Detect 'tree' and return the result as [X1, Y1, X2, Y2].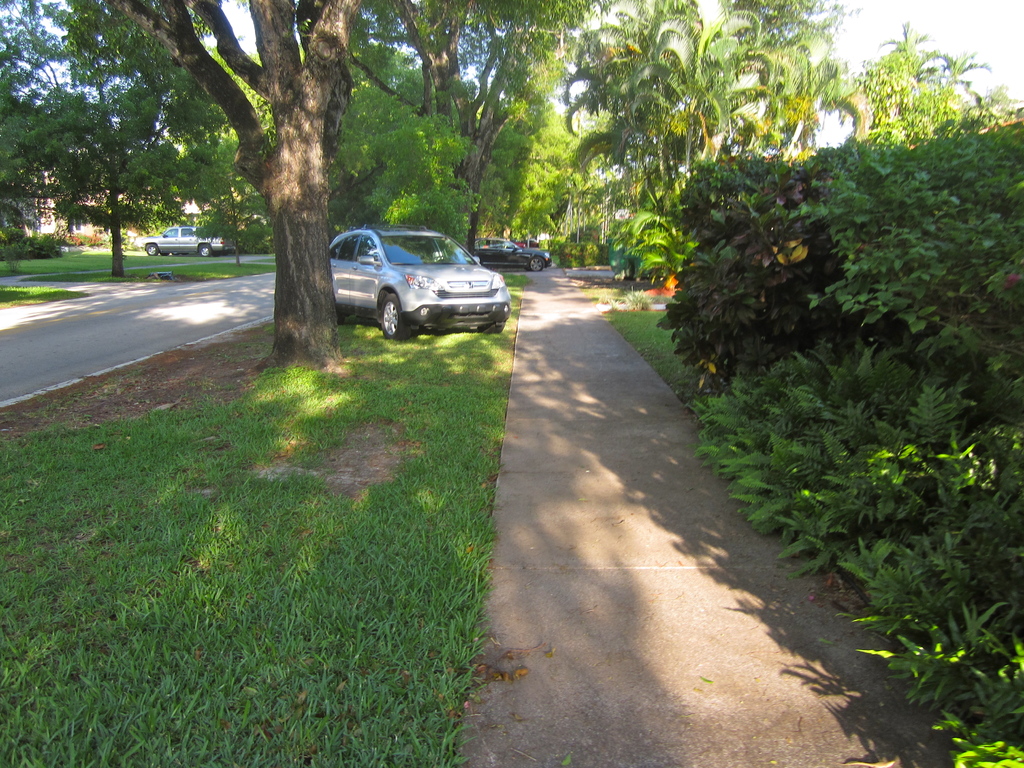
[922, 46, 988, 108].
